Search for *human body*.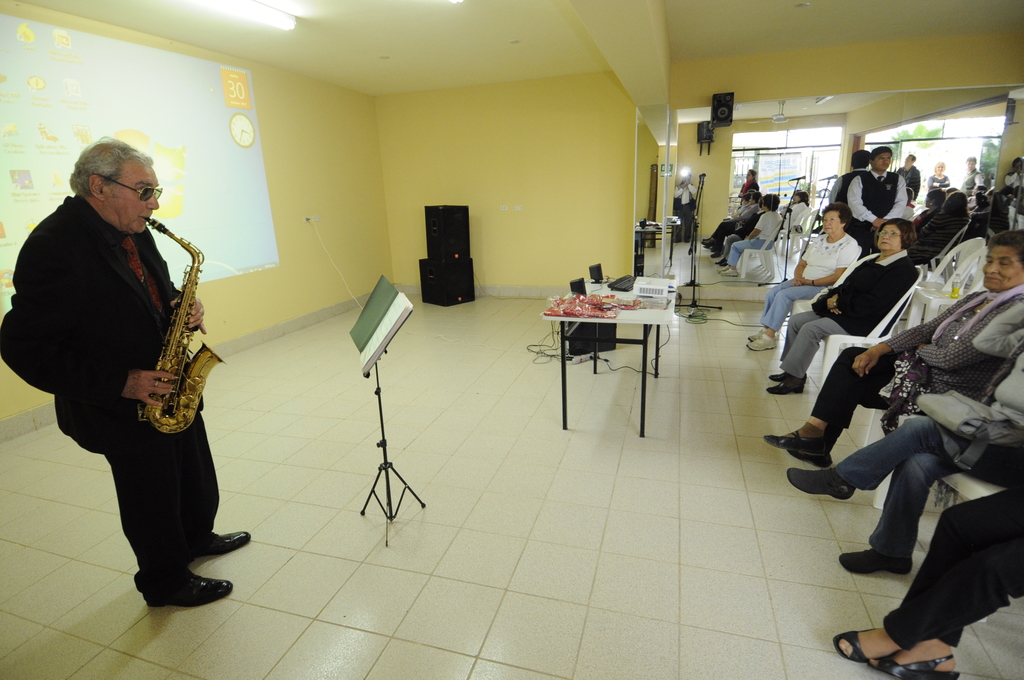
Found at (763,227,1023,467).
